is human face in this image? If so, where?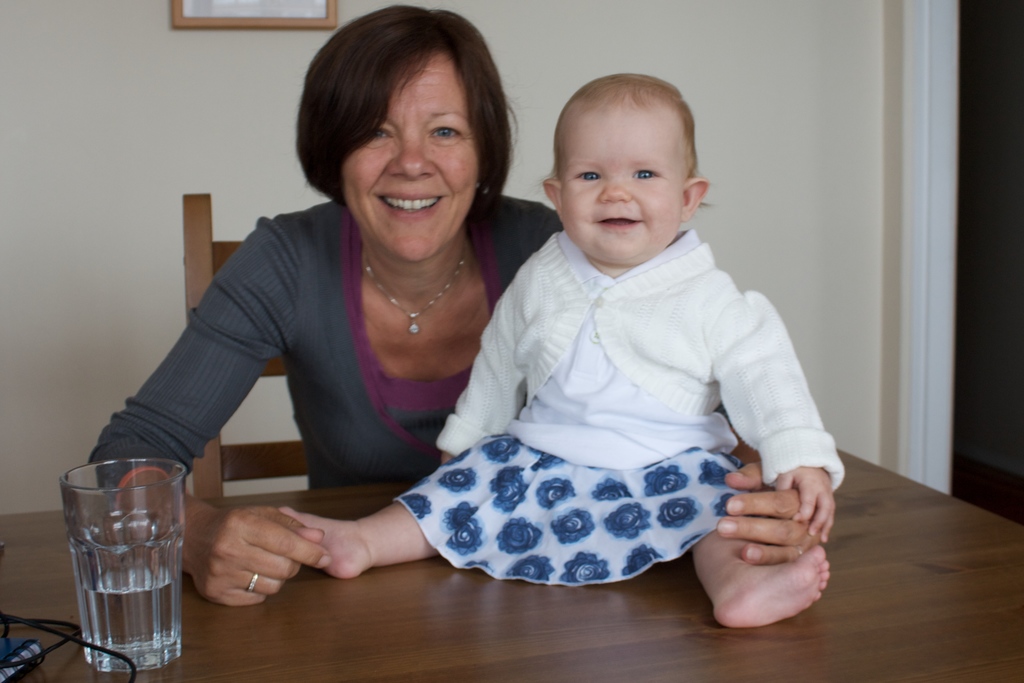
Yes, at crop(556, 104, 684, 264).
